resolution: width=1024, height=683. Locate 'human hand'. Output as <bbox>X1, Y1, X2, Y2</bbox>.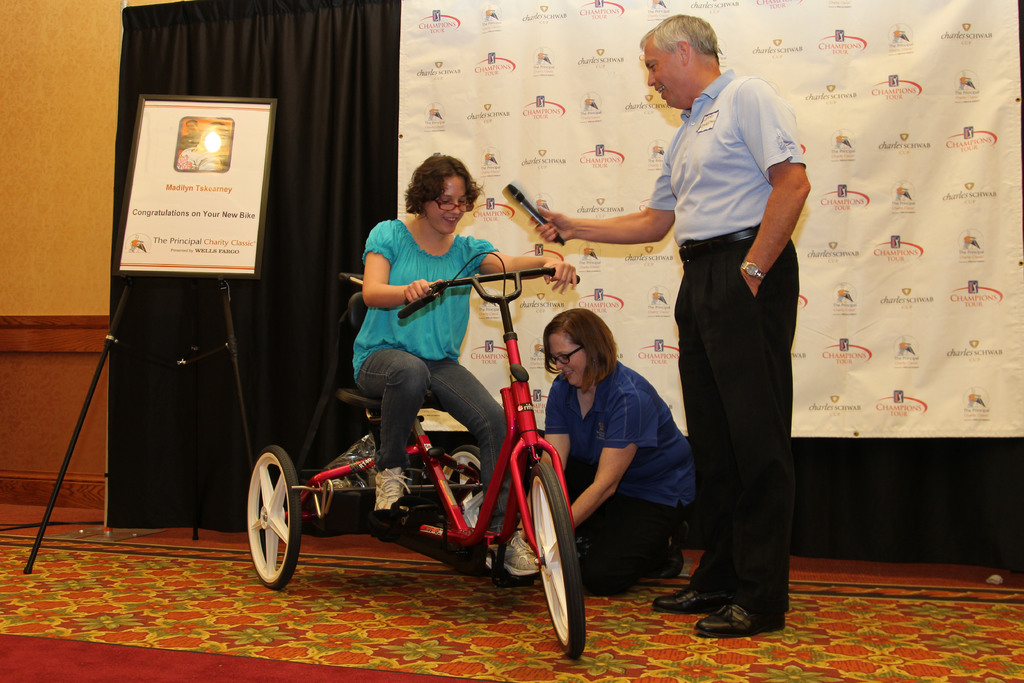
<bbox>541, 259, 577, 297</bbox>.
